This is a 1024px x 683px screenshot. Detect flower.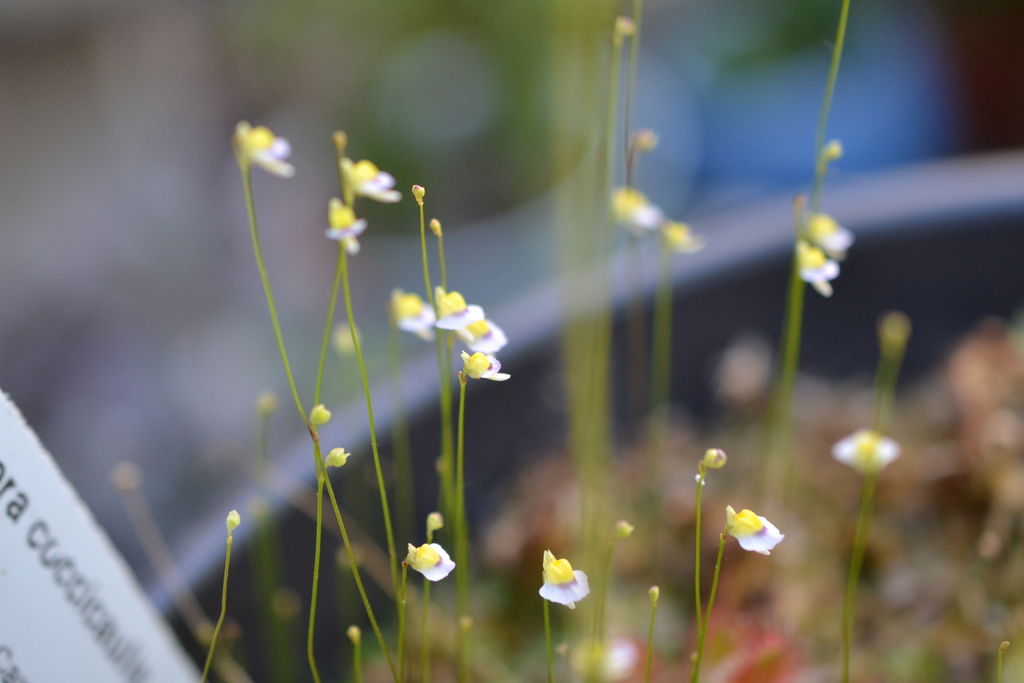
region(236, 122, 295, 173).
